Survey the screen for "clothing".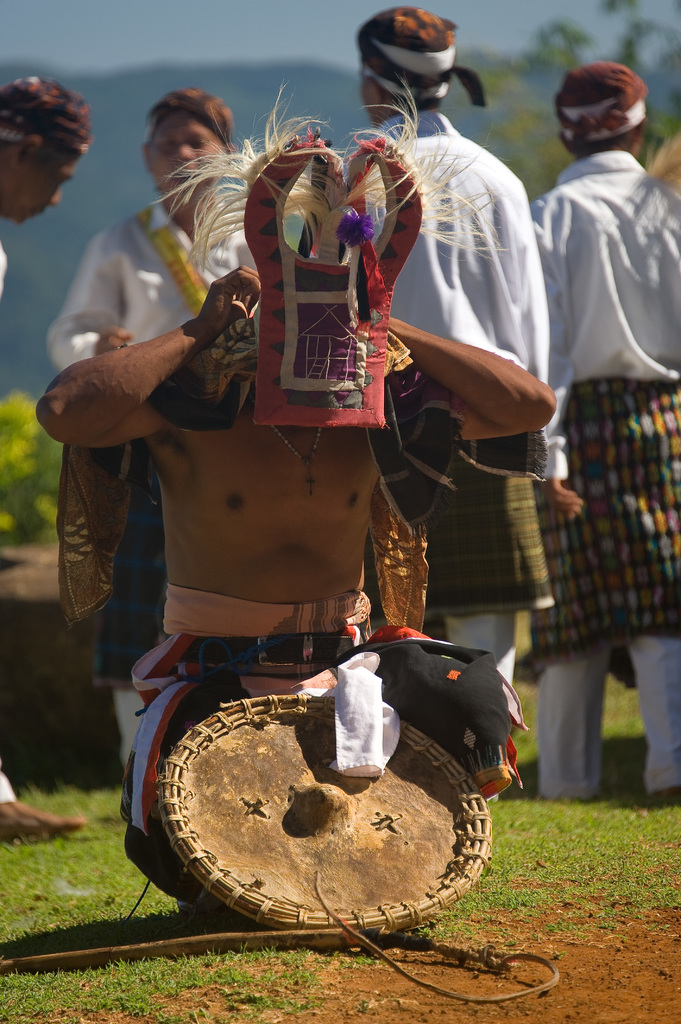
Survey found: (x1=527, y1=150, x2=680, y2=801).
